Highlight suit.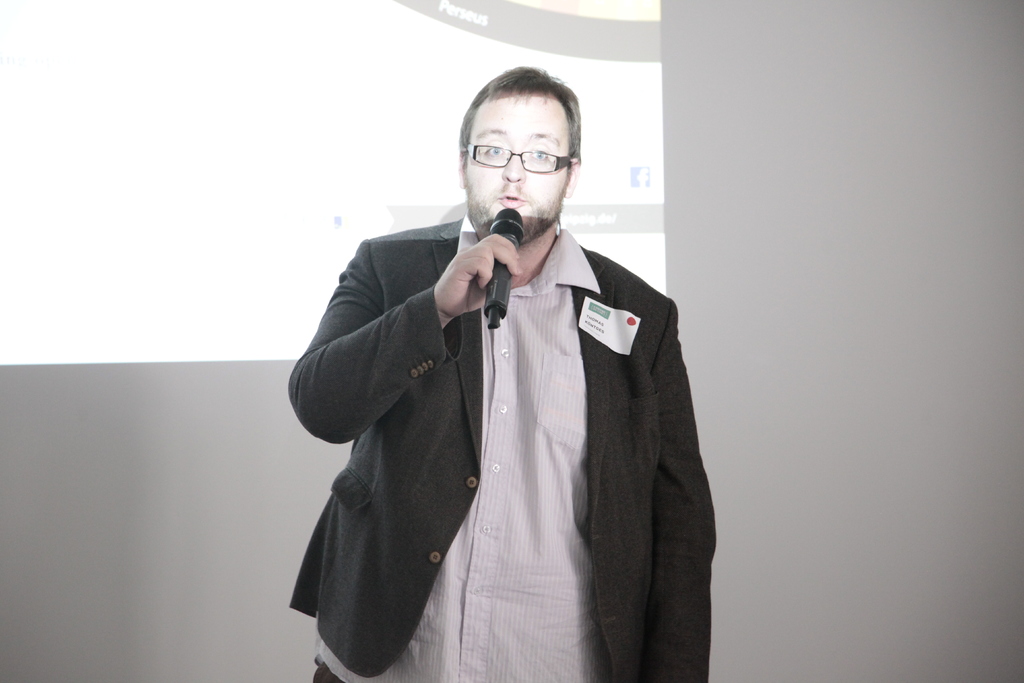
Highlighted region: (left=292, top=164, right=709, bottom=652).
